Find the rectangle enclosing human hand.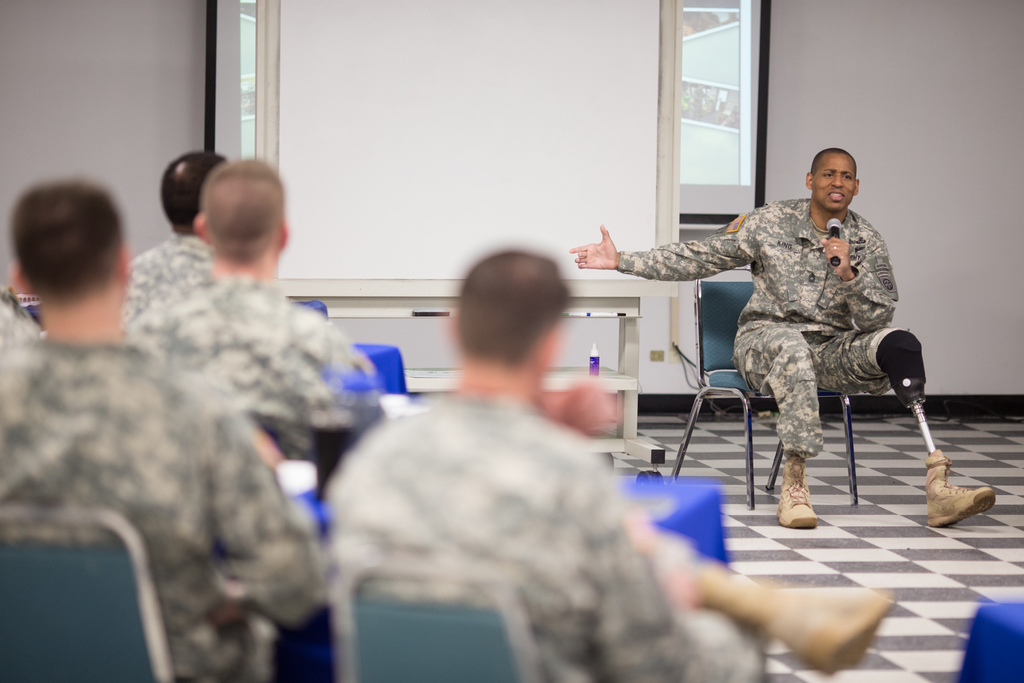
(left=819, top=236, right=852, bottom=277).
